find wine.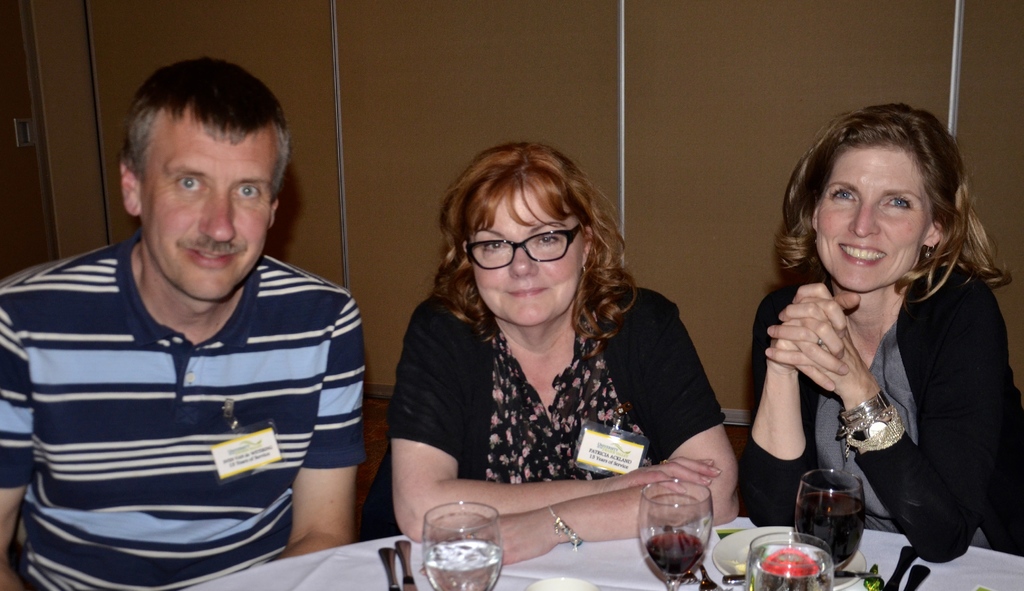
(646,477,718,583).
